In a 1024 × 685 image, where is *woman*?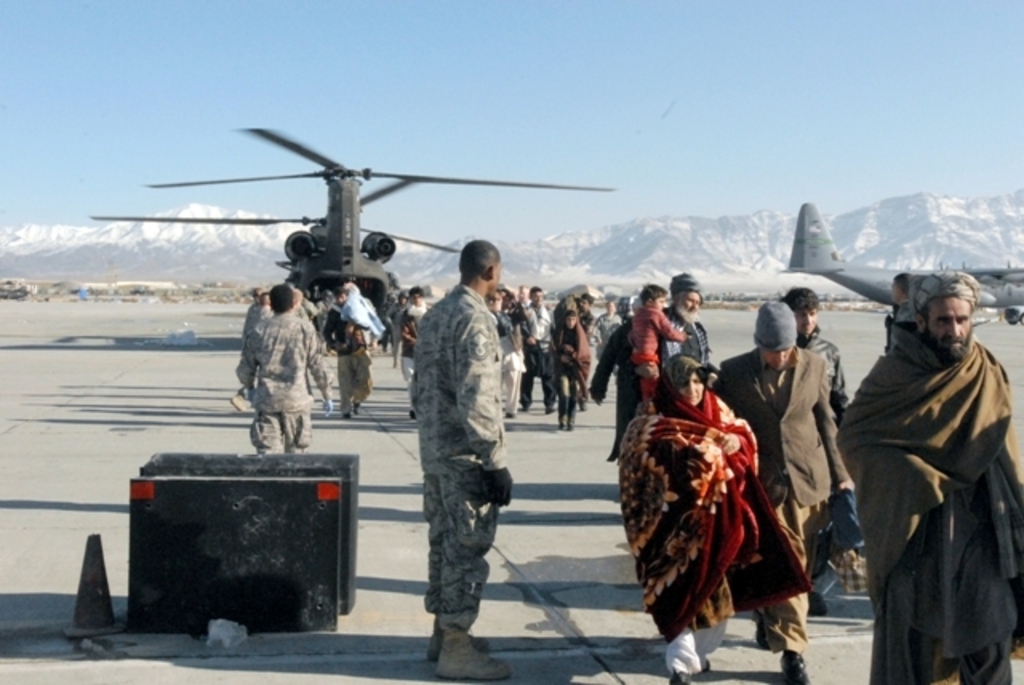
589:294:624:365.
